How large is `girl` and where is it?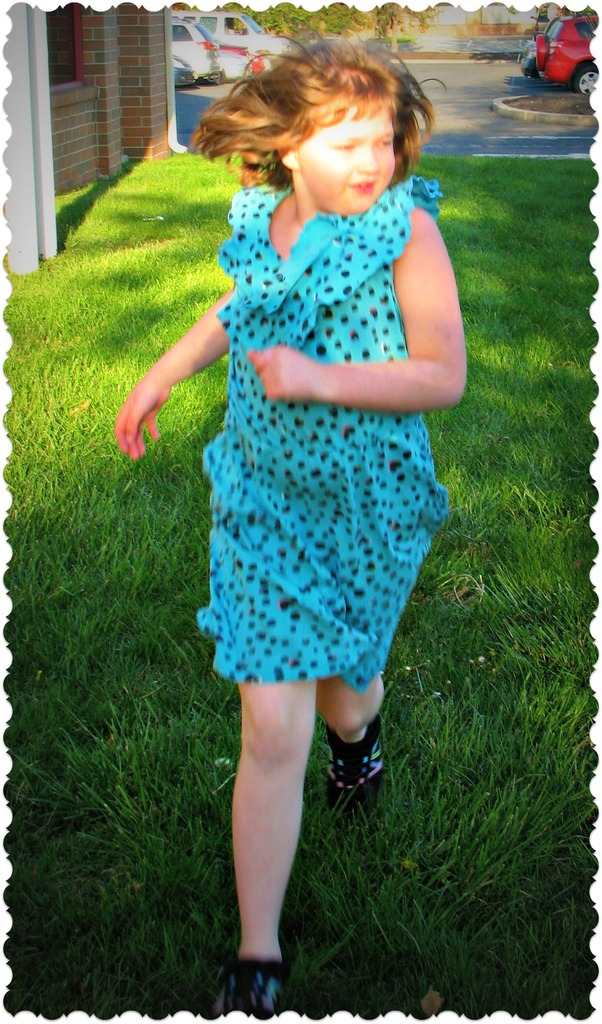
Bounding box: box(115, 25, 468, 1008).
